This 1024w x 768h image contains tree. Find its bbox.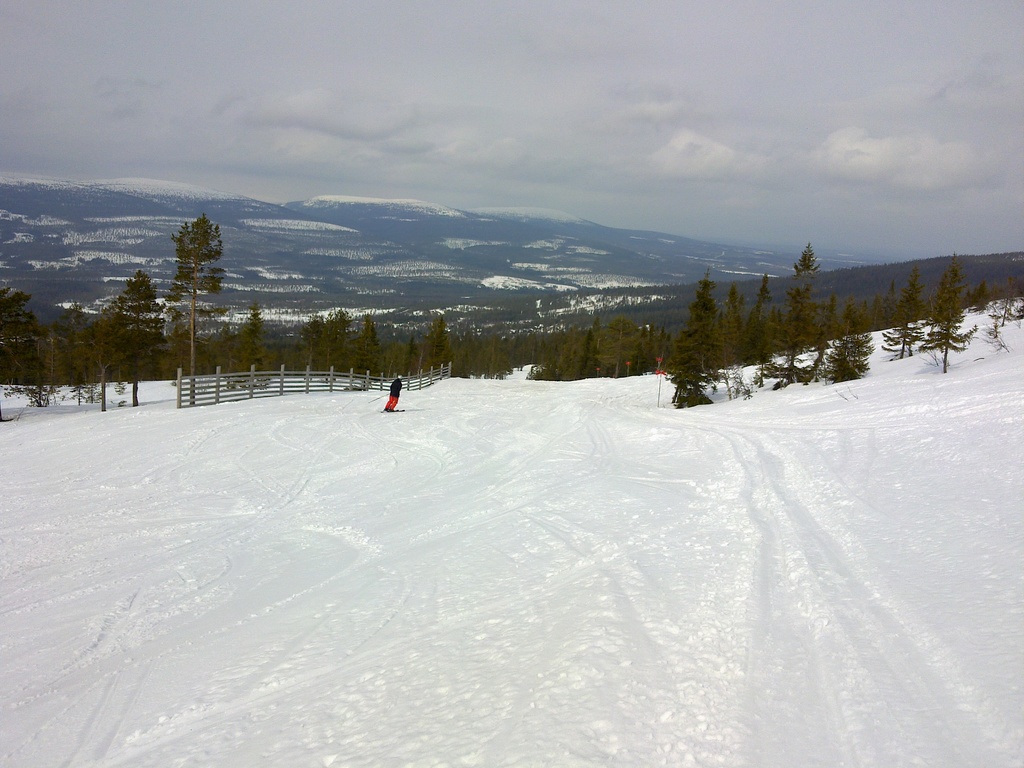
box=[99, 198, 227, 385].
